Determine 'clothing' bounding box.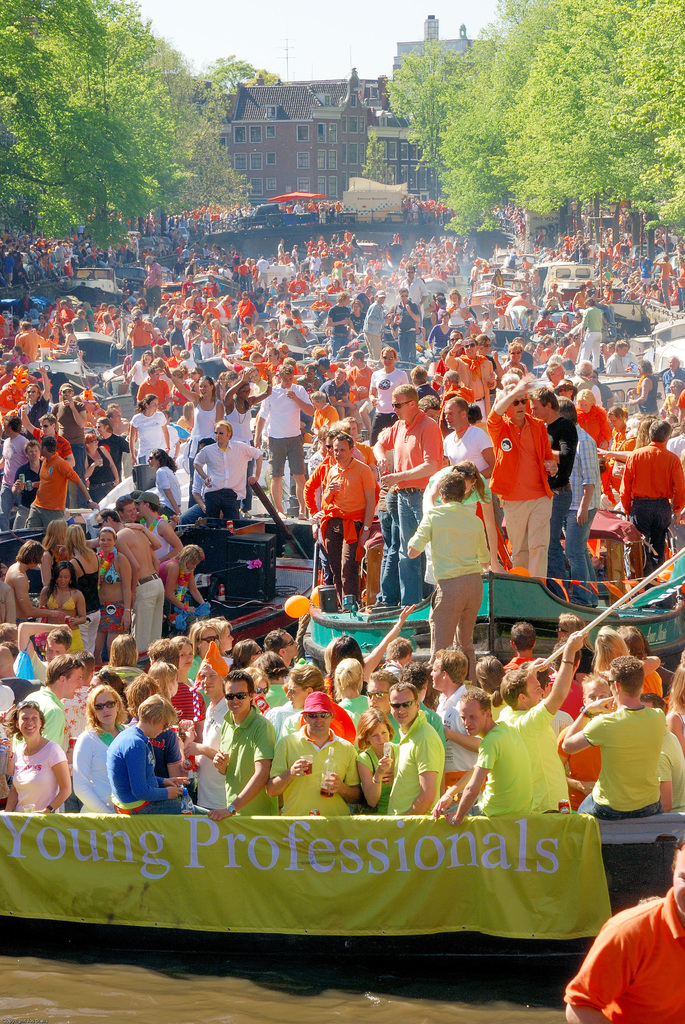
Determined: <bbox>374, 410, 441, 598</bbox>.
